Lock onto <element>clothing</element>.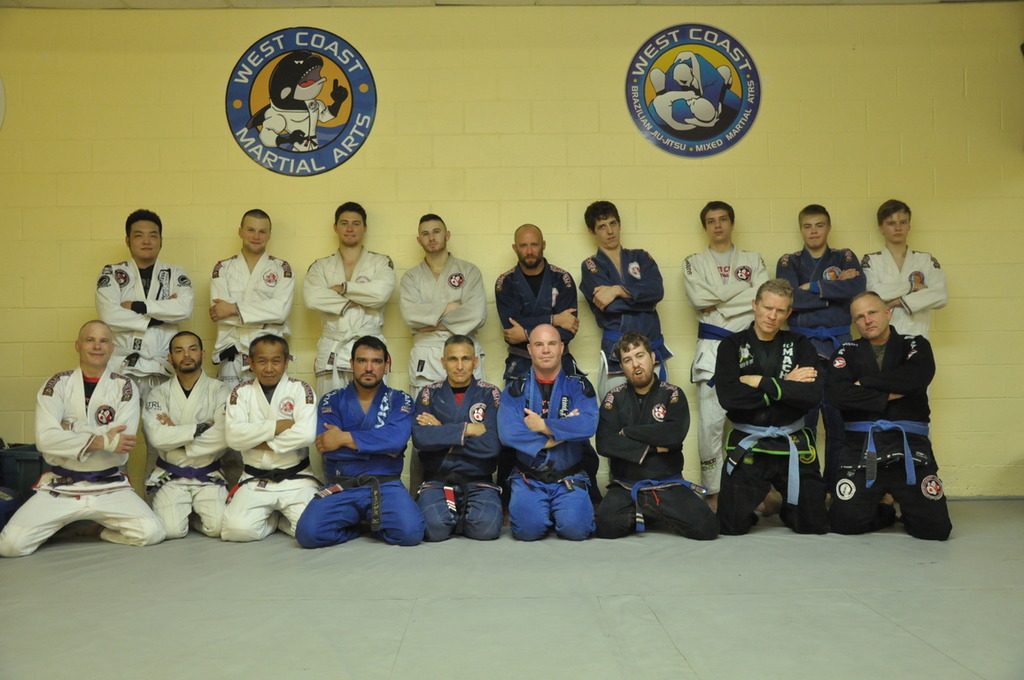
Locked: bbox(578, 246, 675, 384).
